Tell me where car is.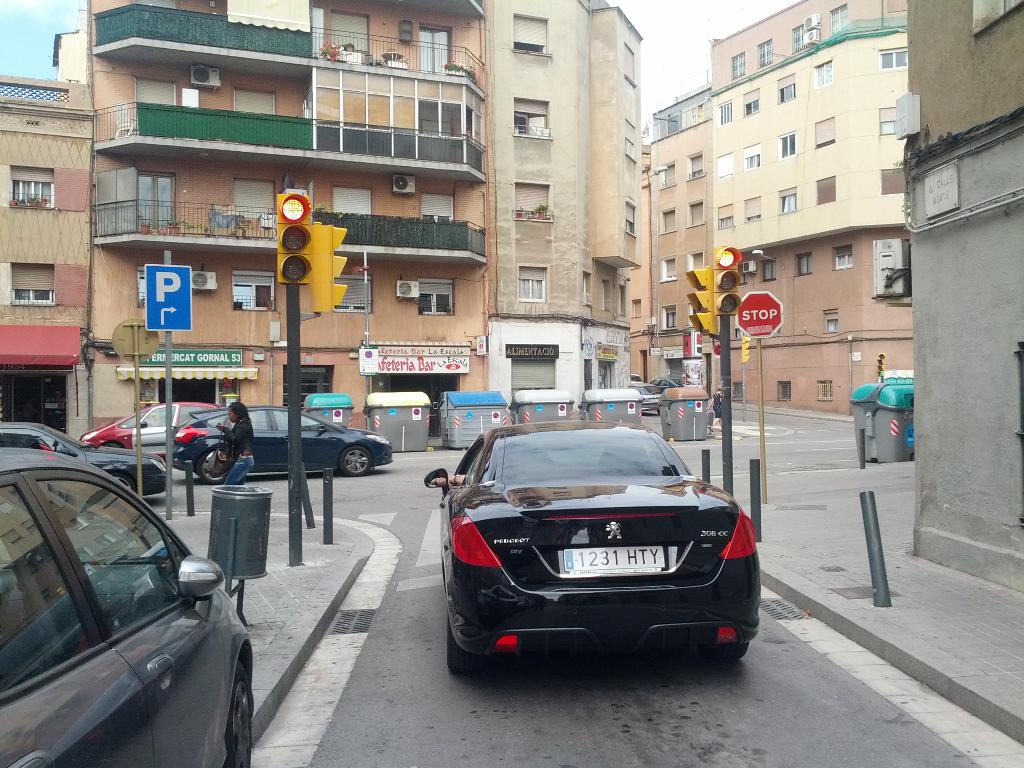
car is at rect(81, 401, 225, 460).
